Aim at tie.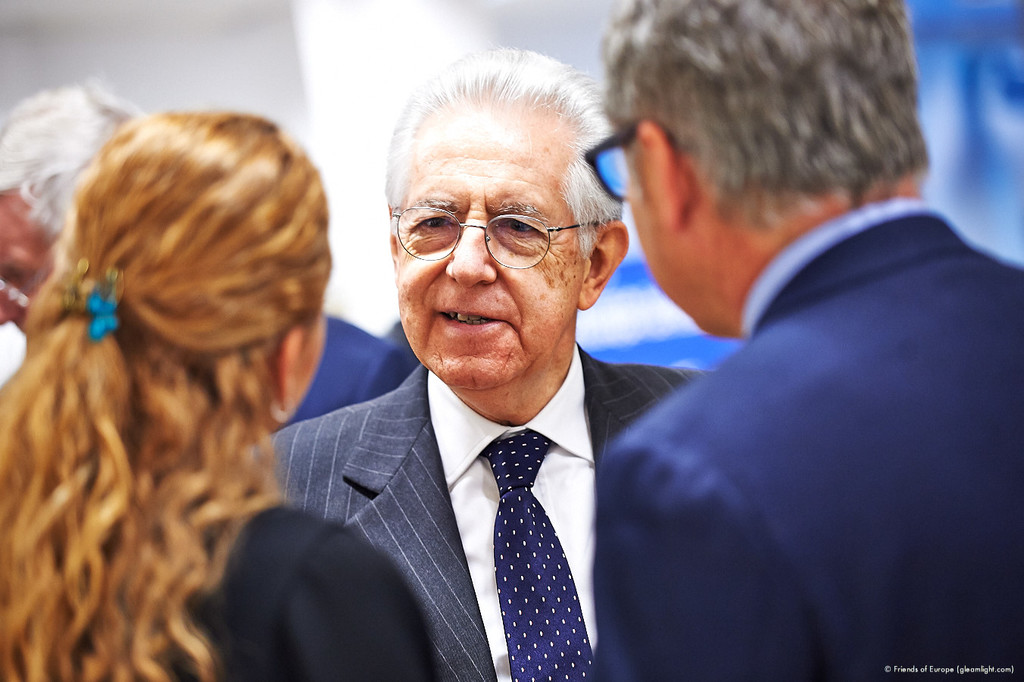
Aimed at 476 436 595 681.
